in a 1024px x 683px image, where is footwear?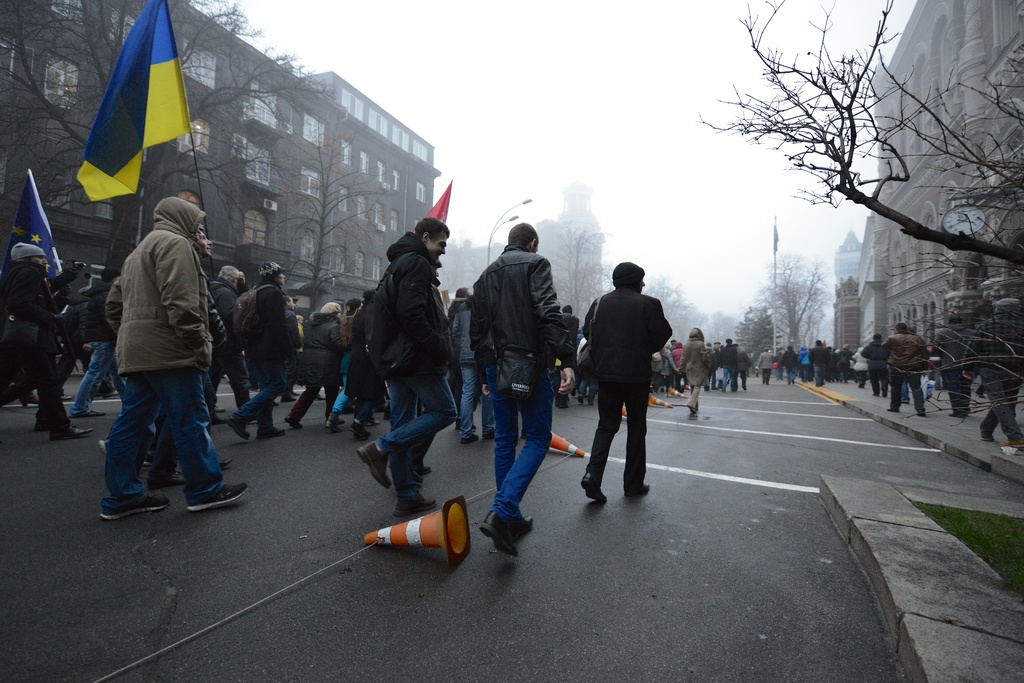
416, 462, 431, 476.
